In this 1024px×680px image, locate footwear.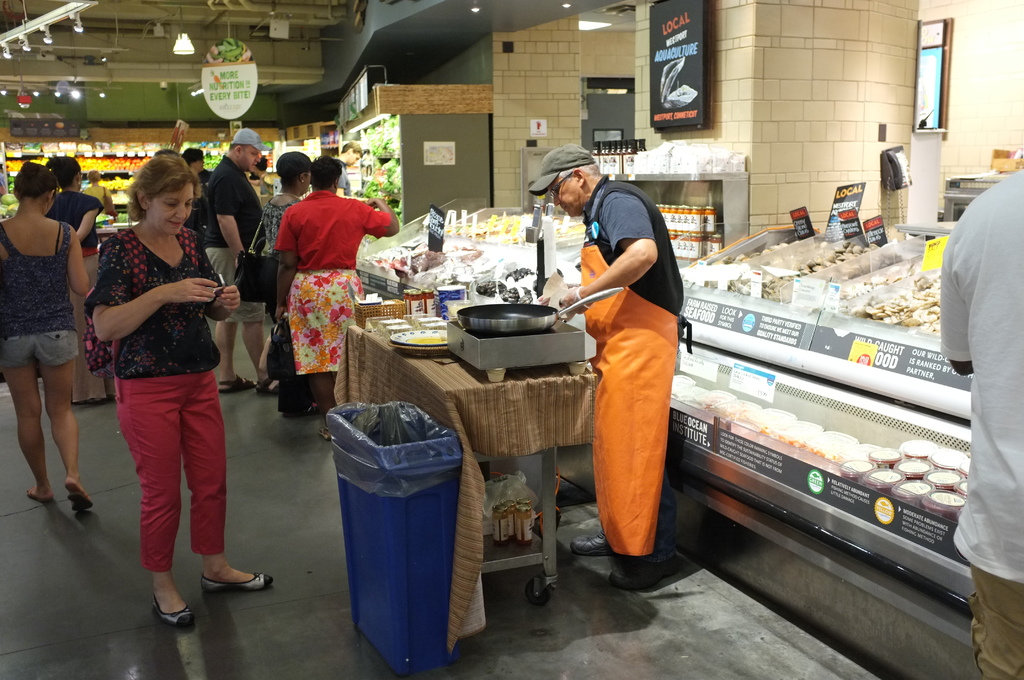
Bounding box: pyautogui.locateOnScreen(566, 528, 611, 560).
